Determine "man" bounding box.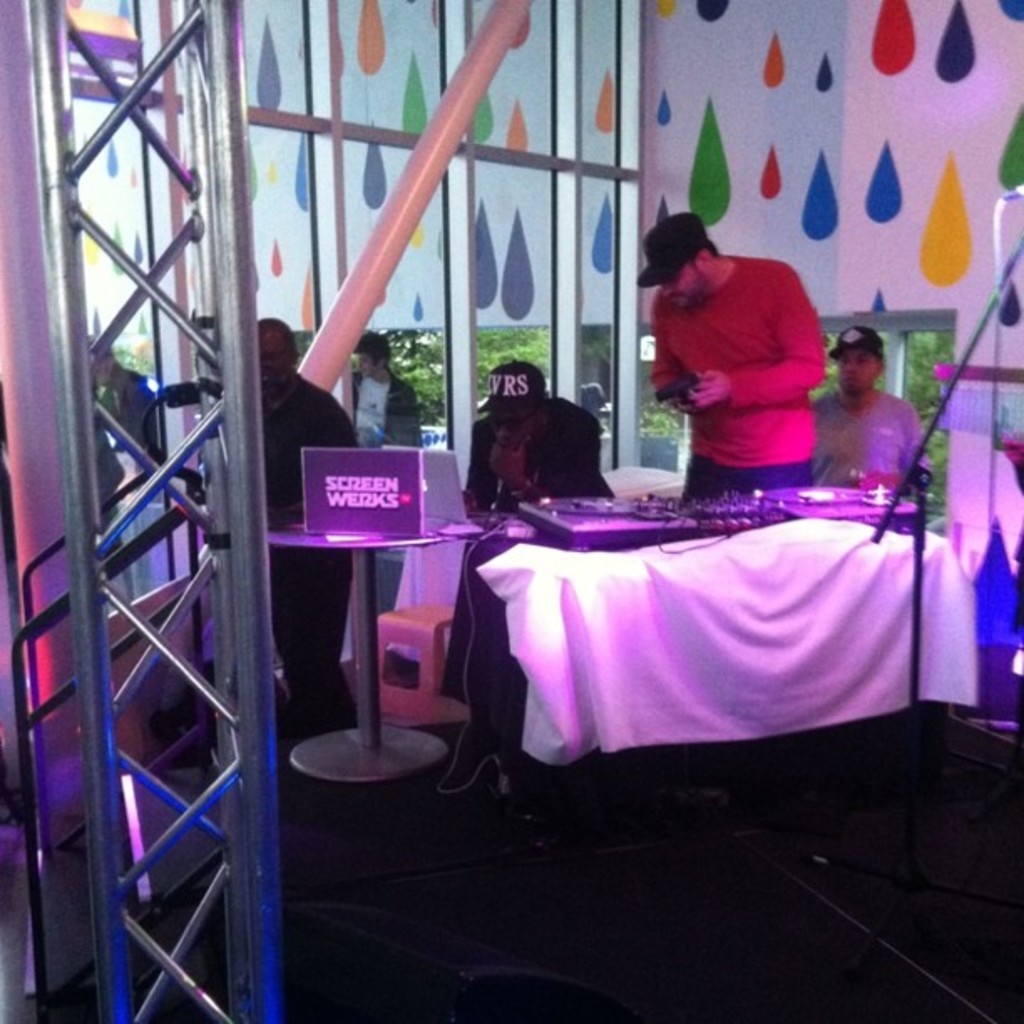
Determined: x1=450 y1=365 x2=616 y2=751.
